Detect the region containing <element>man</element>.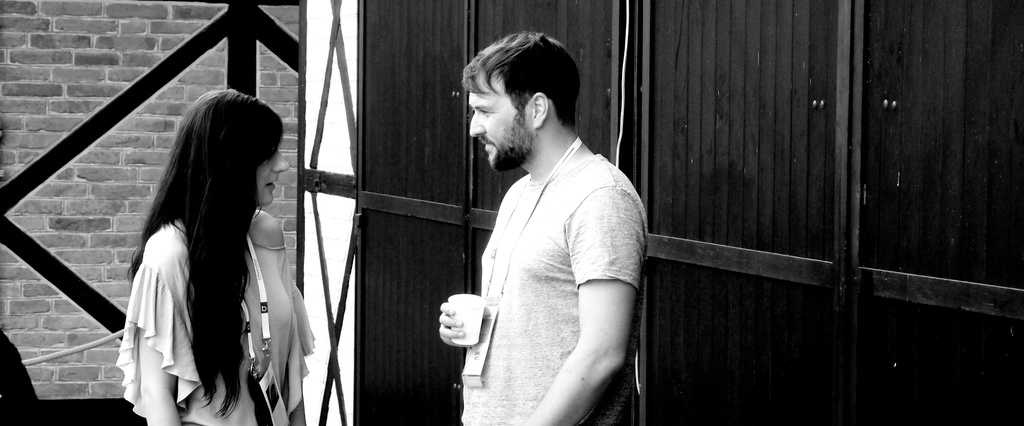
BBox(428, 31, 648, 423).
